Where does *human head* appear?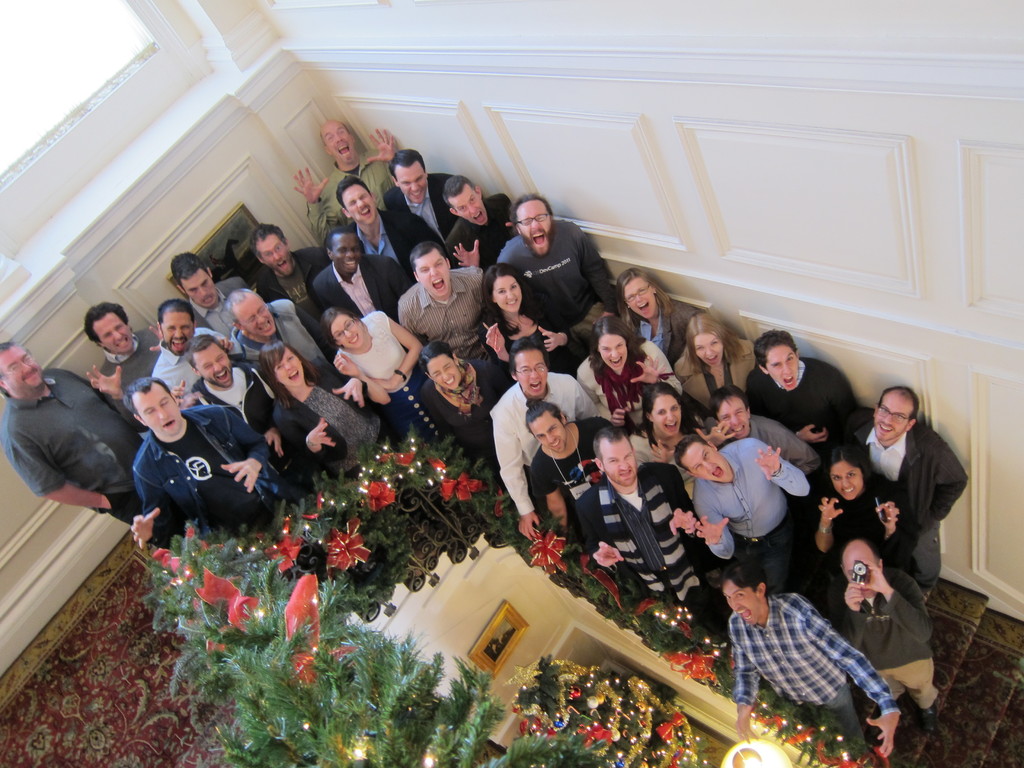
Appears at [x1=872, y1=389, x2=920, y2=442].
